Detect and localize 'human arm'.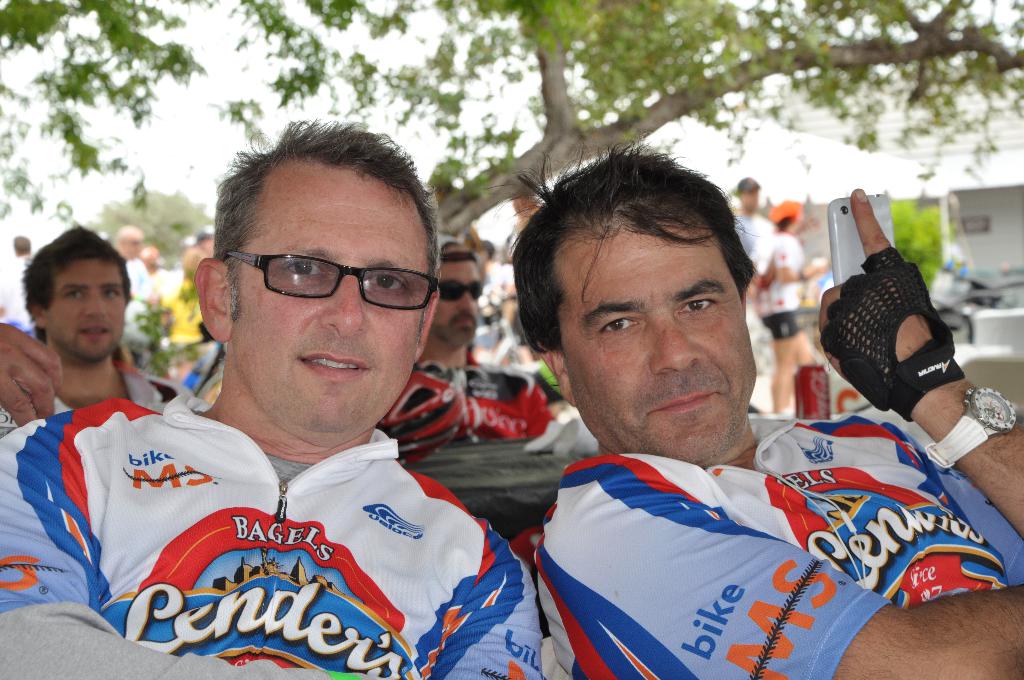
Localized at BBox(769, 233, 833, 283).
